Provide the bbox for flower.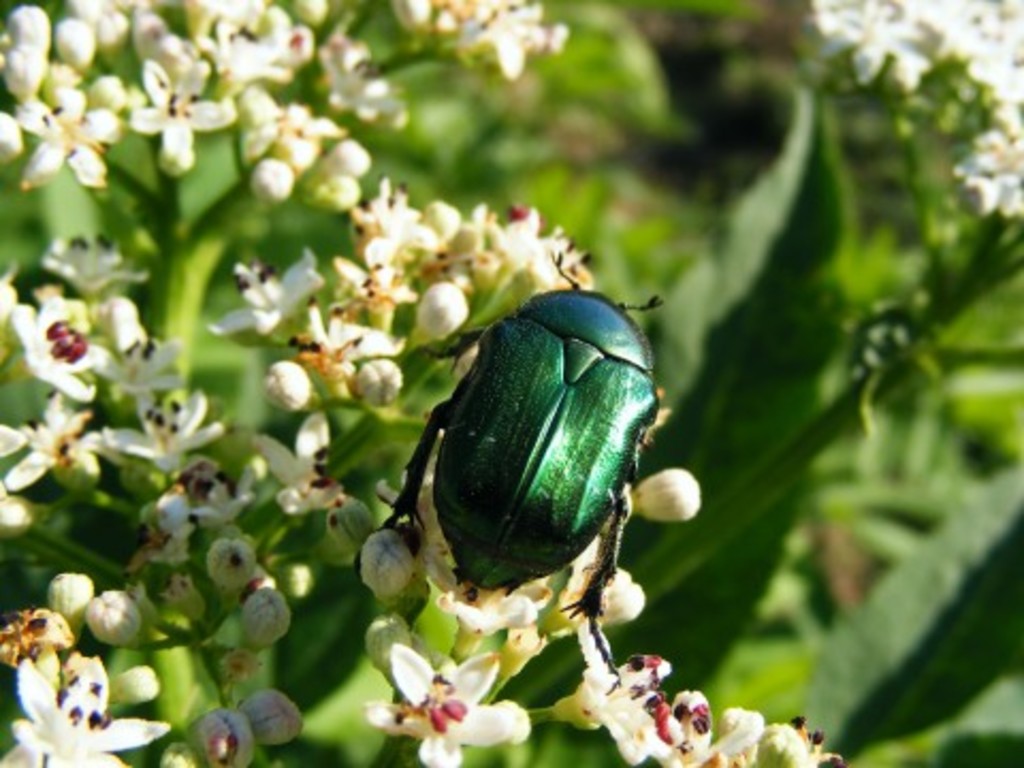
367:642:510:766.
